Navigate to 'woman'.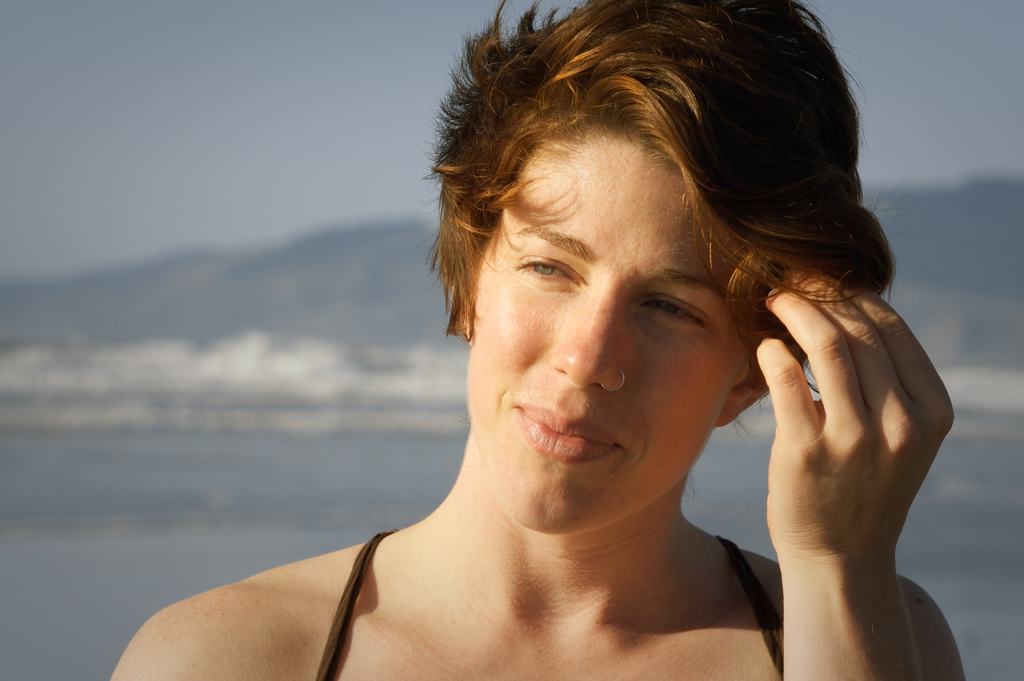
Navigation target: [x1=138, y1=14, x2=959, y2=680].
